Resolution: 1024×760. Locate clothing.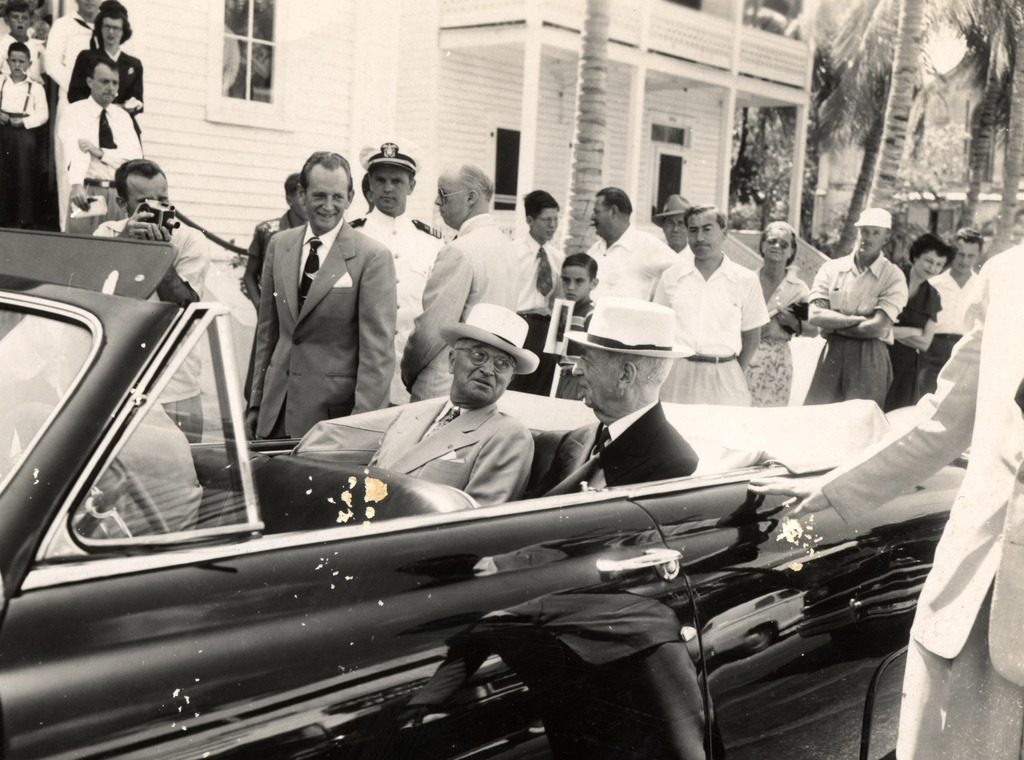
bbox(246, 228, 382, 447).
